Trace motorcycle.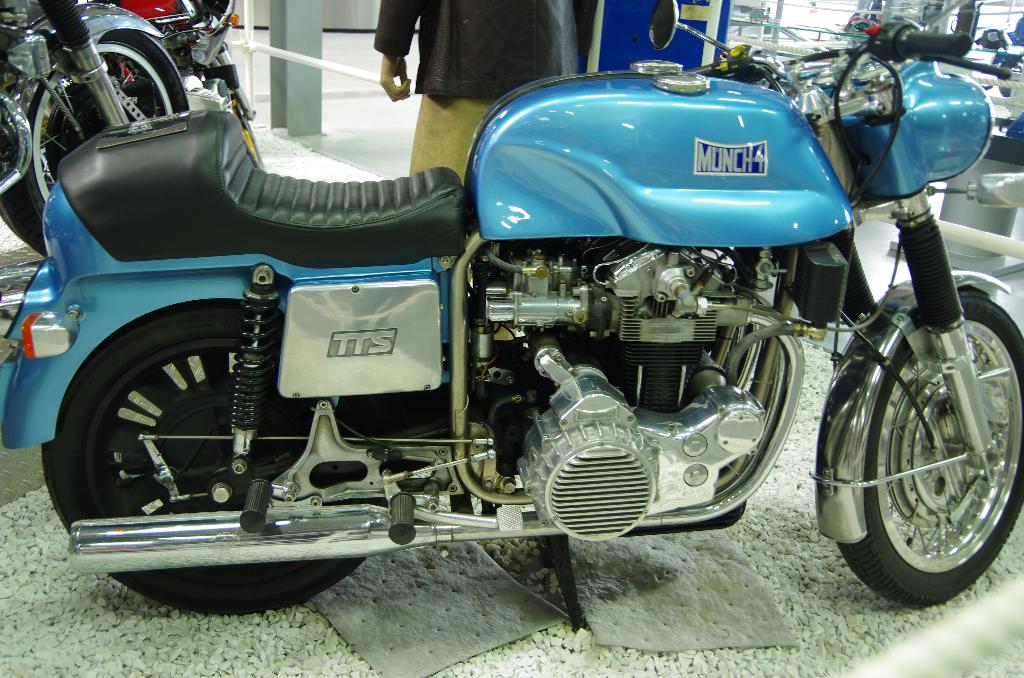
Traced to 120/0/269/170.
